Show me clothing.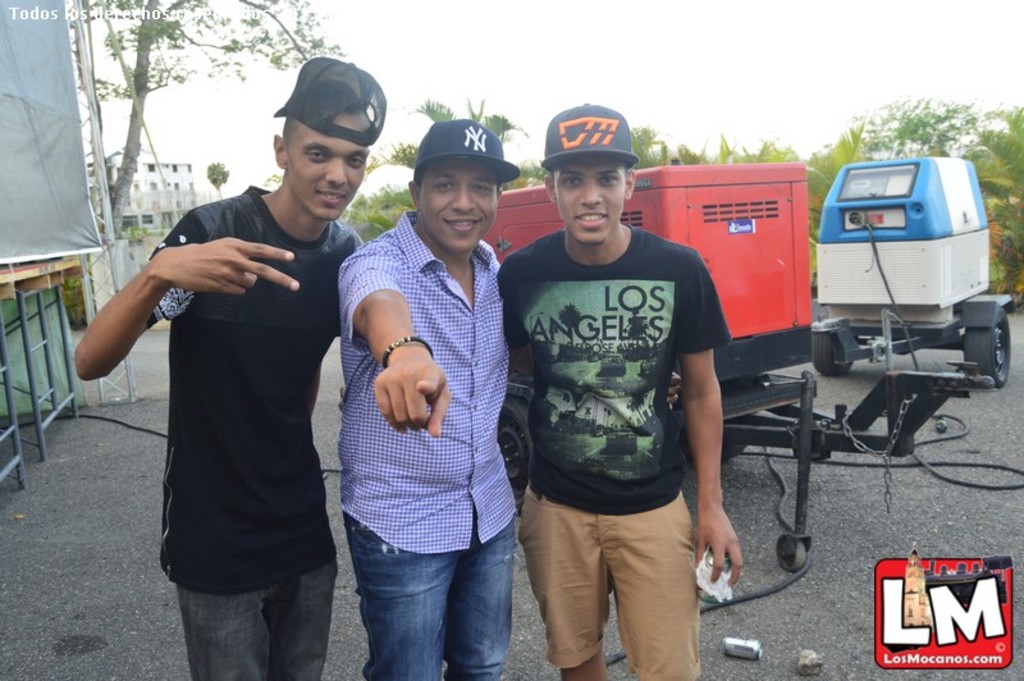
clothing is here: bbox(513, 173, 736, 639).
